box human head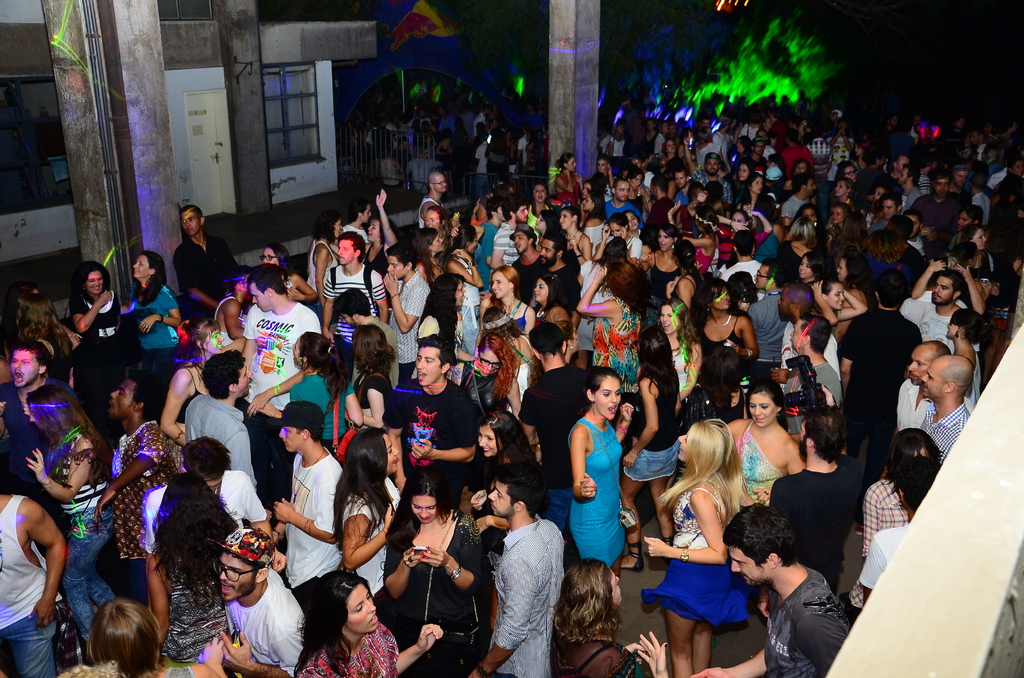
bbox=[874, 186, 887, 206]
